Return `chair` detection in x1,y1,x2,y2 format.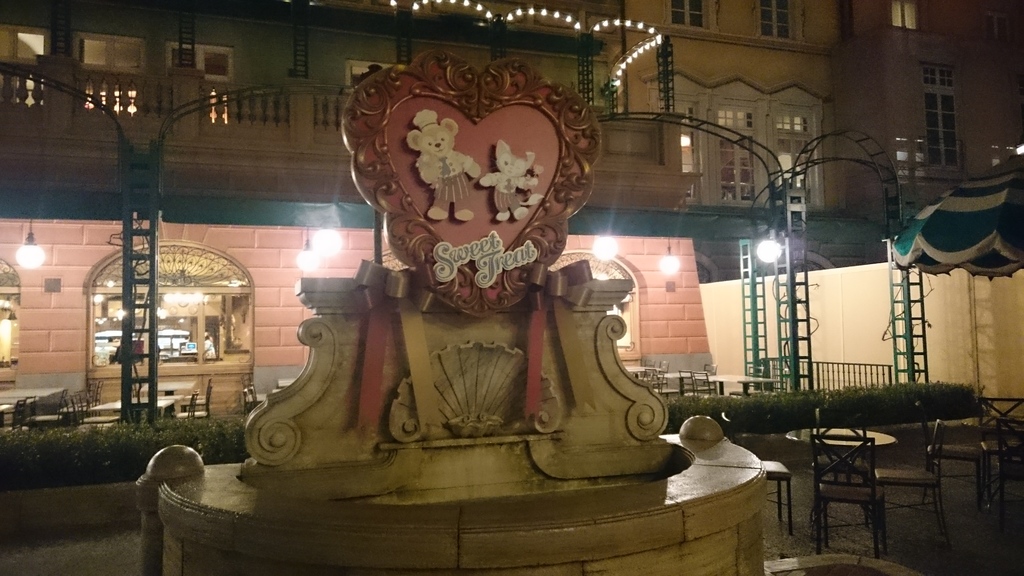
975,394,1023,495.
